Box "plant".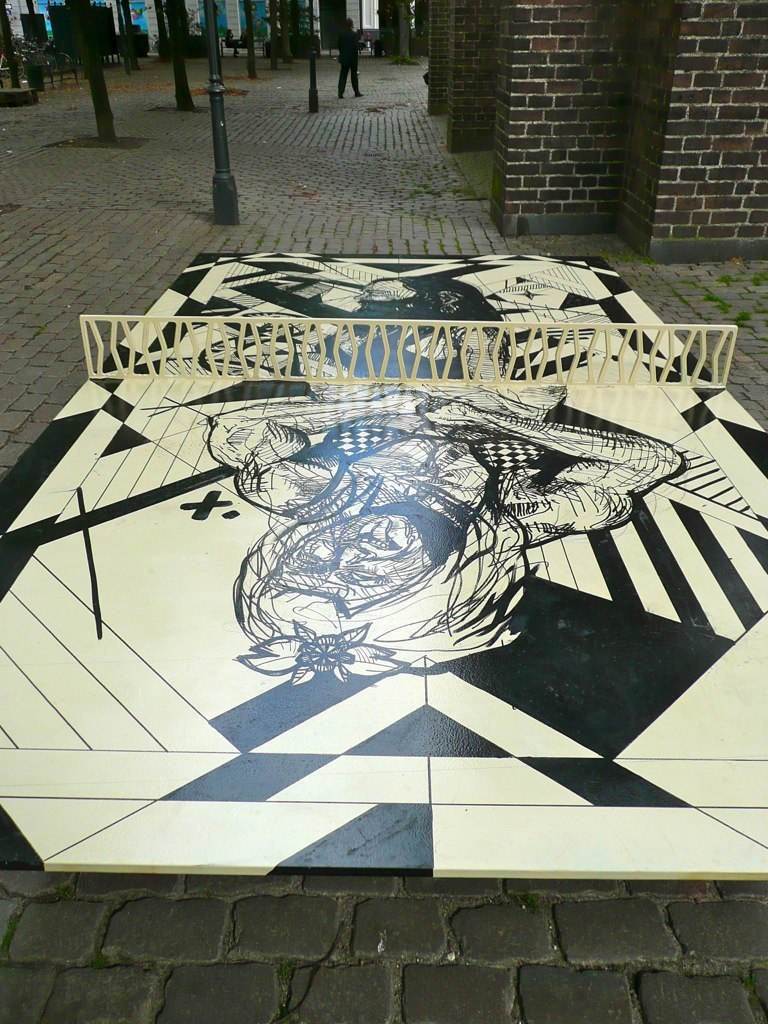
left=752, top=266, right=767, bottom=289.
